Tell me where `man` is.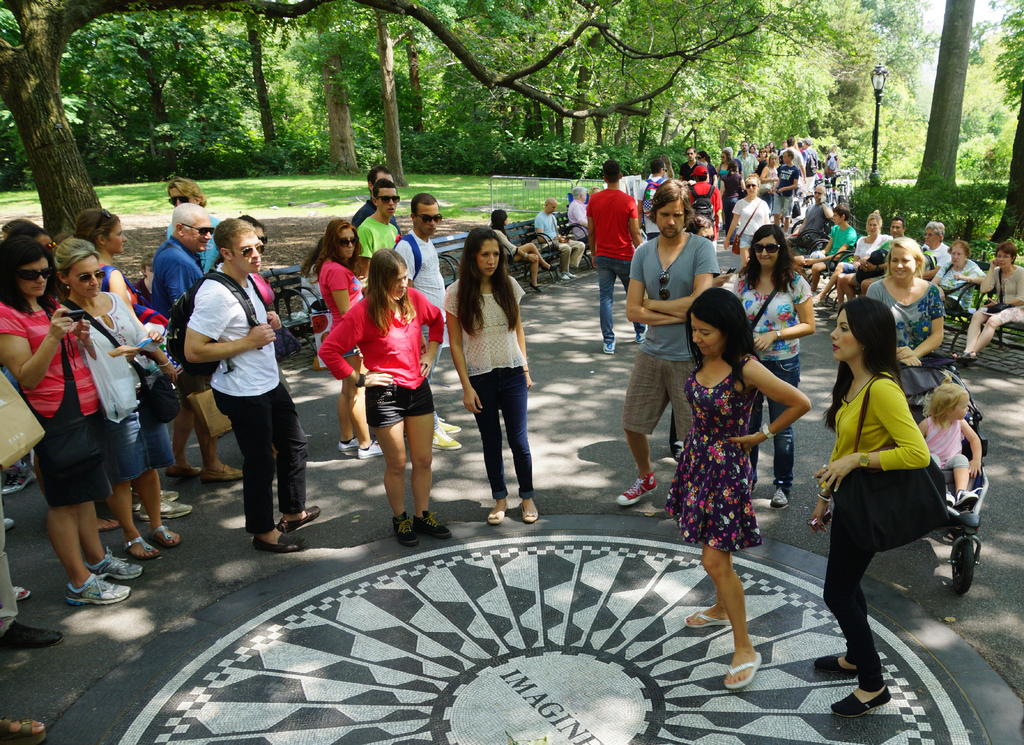
`man` is at 345:174:400:272.
